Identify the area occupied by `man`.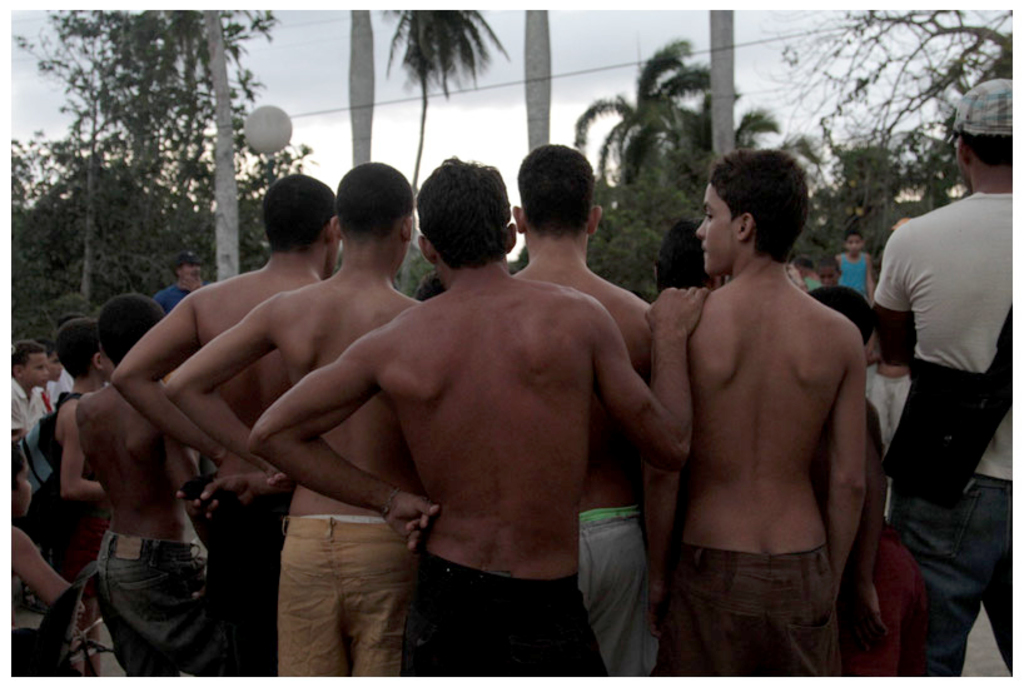
Area: bbox=[620, 121, 894, 686].
